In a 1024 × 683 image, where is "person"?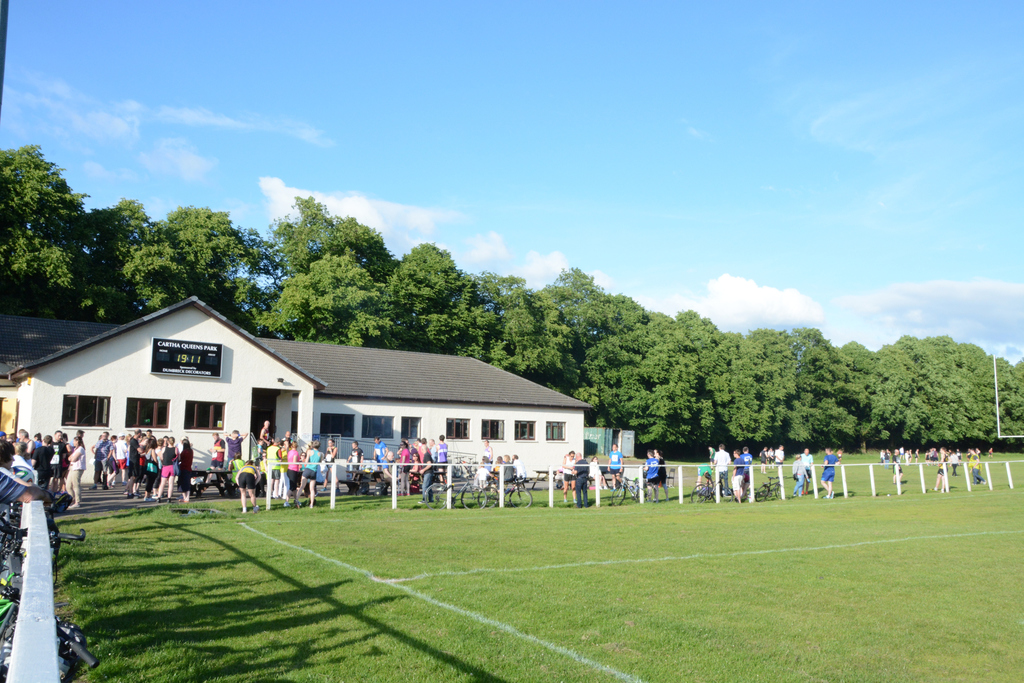
968:445:986:486.
